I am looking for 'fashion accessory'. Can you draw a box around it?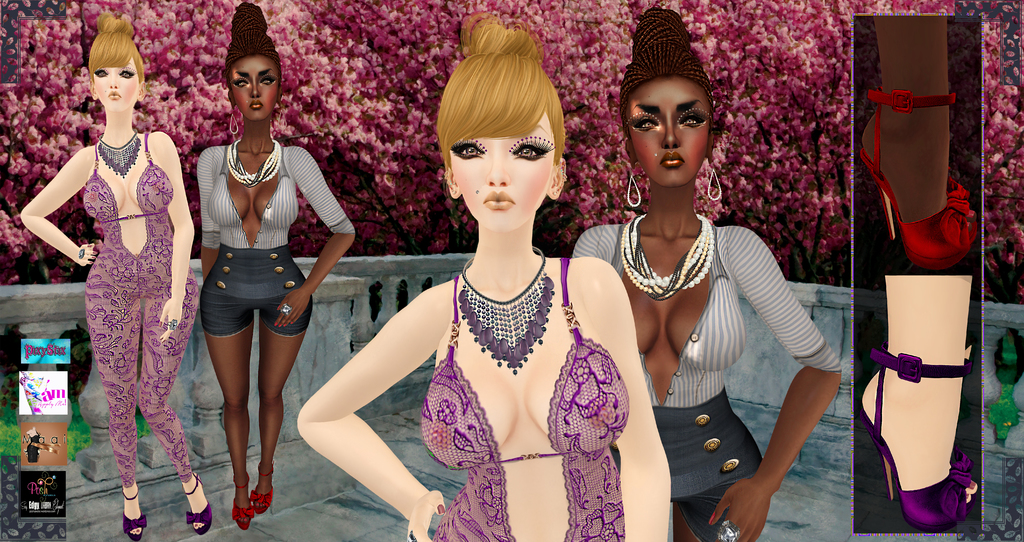
Sure, the bounding box is BBox(273, 99, 287, 126).
